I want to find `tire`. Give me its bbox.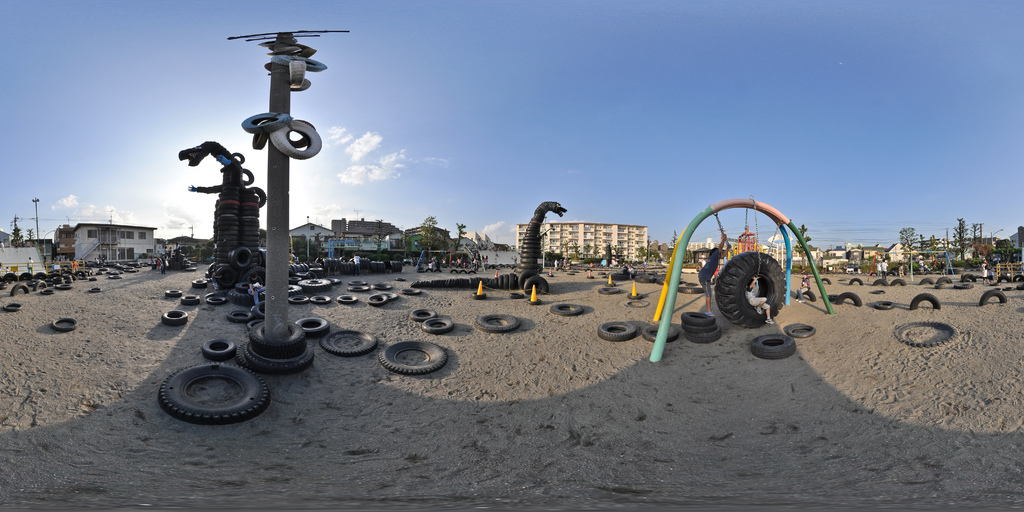
(236, 339, 320, 371).
